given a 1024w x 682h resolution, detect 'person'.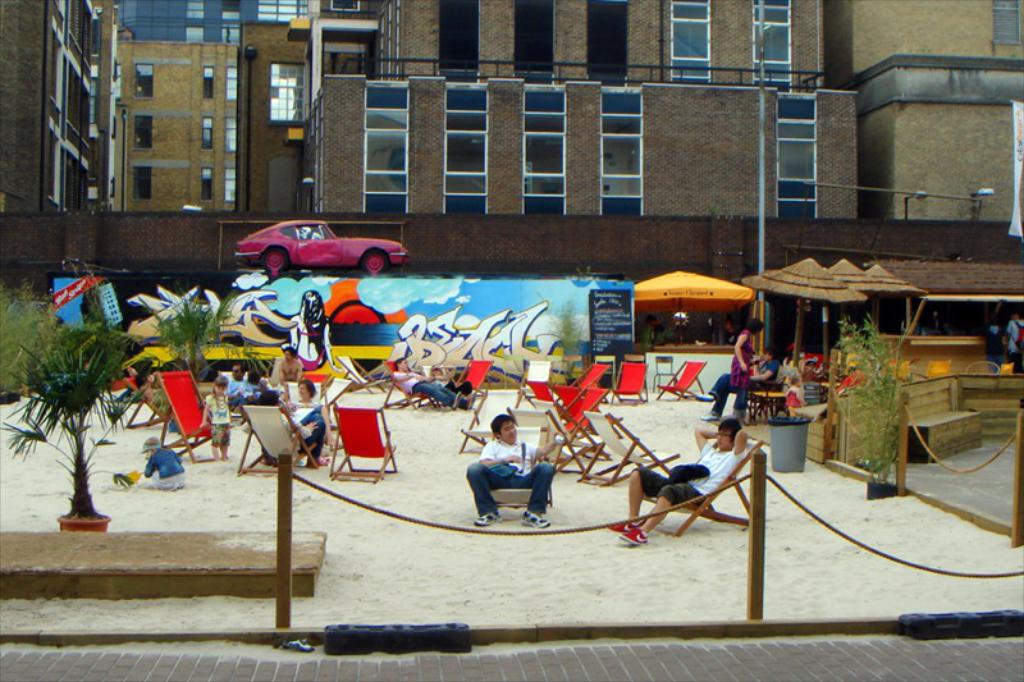
[140,436,188,489].
